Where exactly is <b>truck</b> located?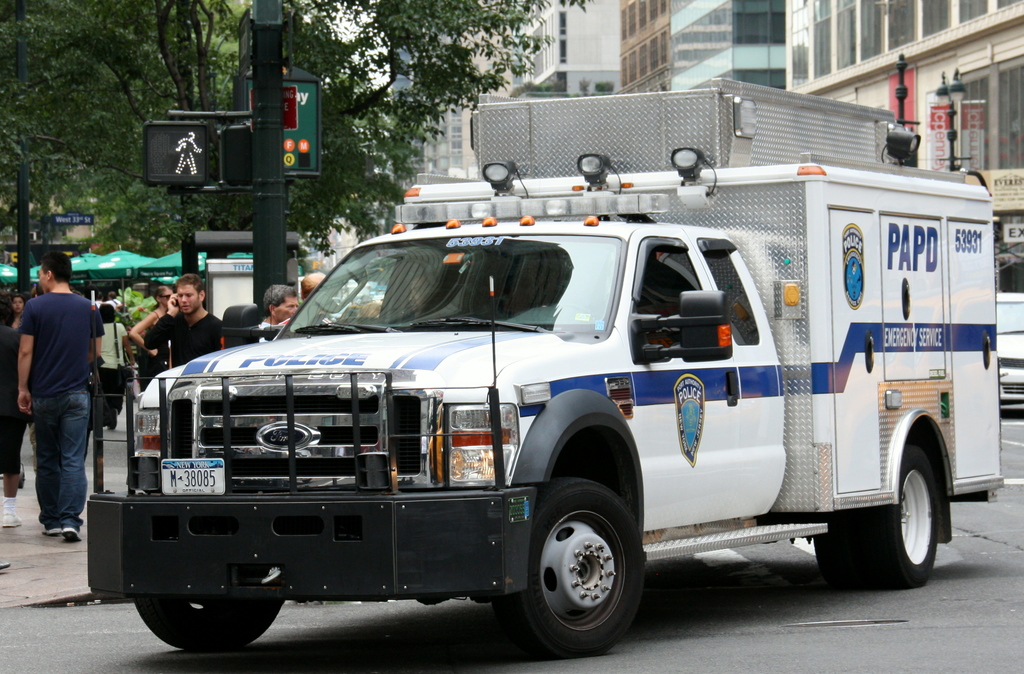
Its bounding box is 81/194/983/656.
